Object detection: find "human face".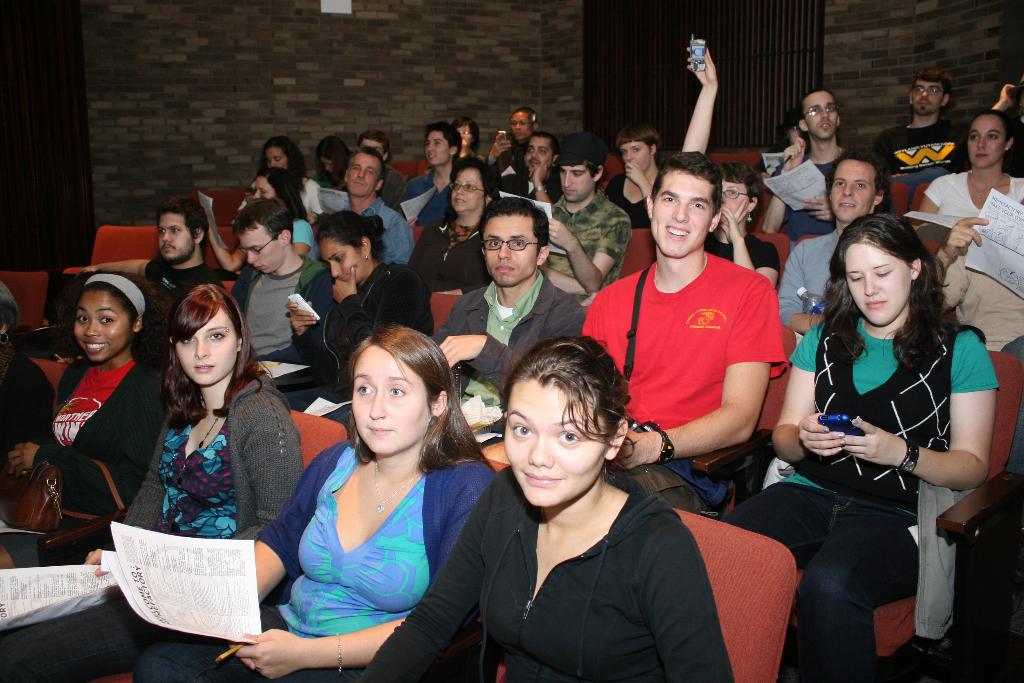
left=425, top=129, right=450, bottom=166.
